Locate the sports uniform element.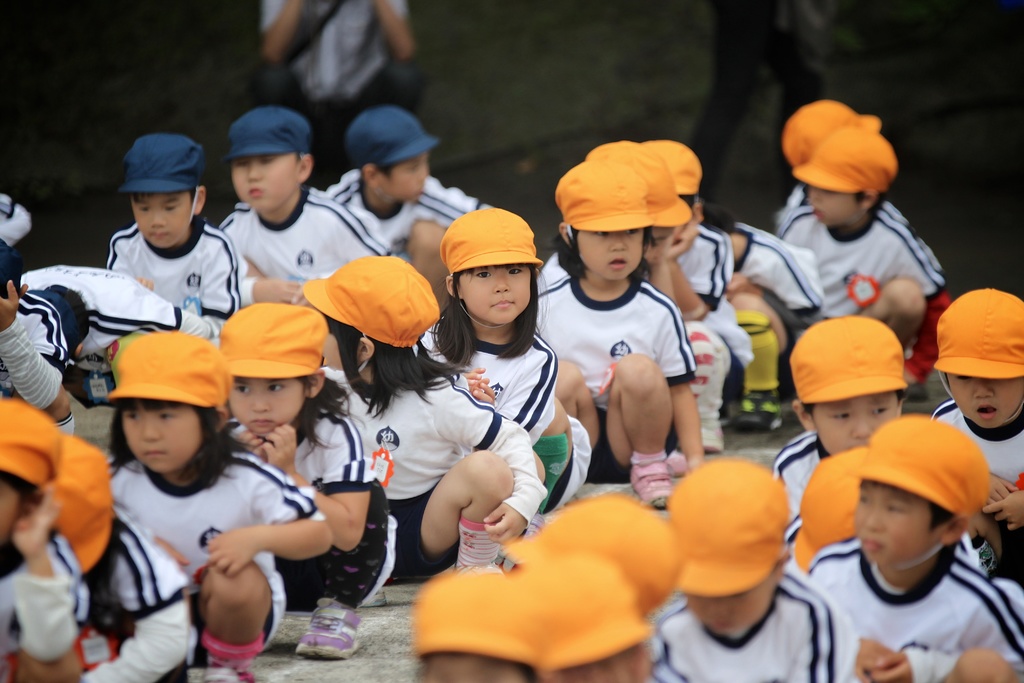
Element bbox: box=[0, 262, 204, 408].
